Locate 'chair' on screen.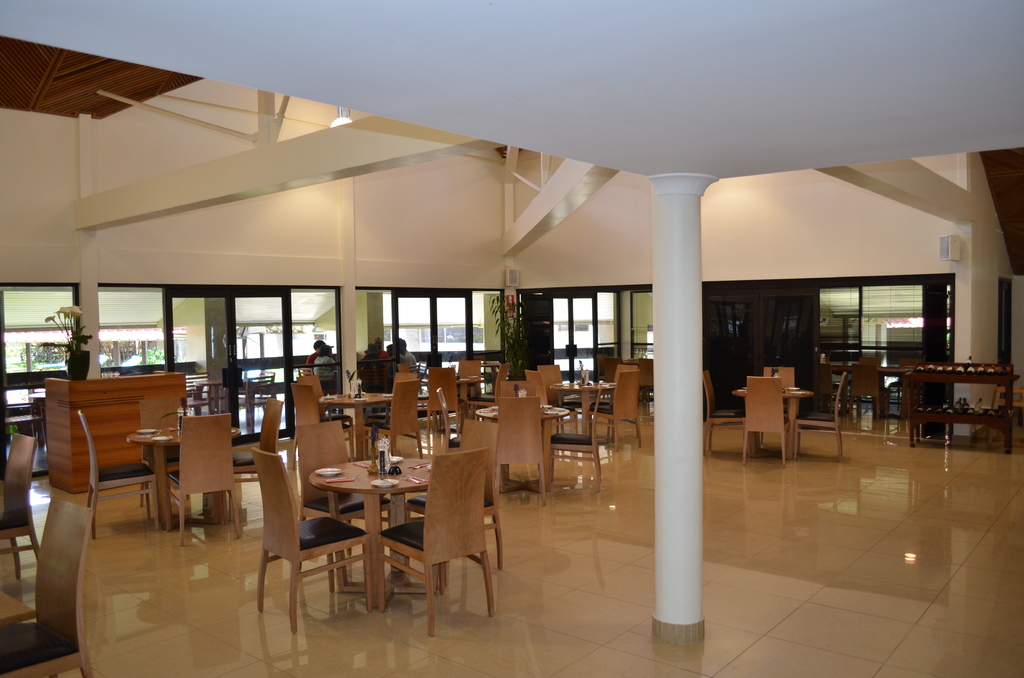
On screen at {"x1": 849, "y1": 359, "x2": 883, "y2": 419}.
